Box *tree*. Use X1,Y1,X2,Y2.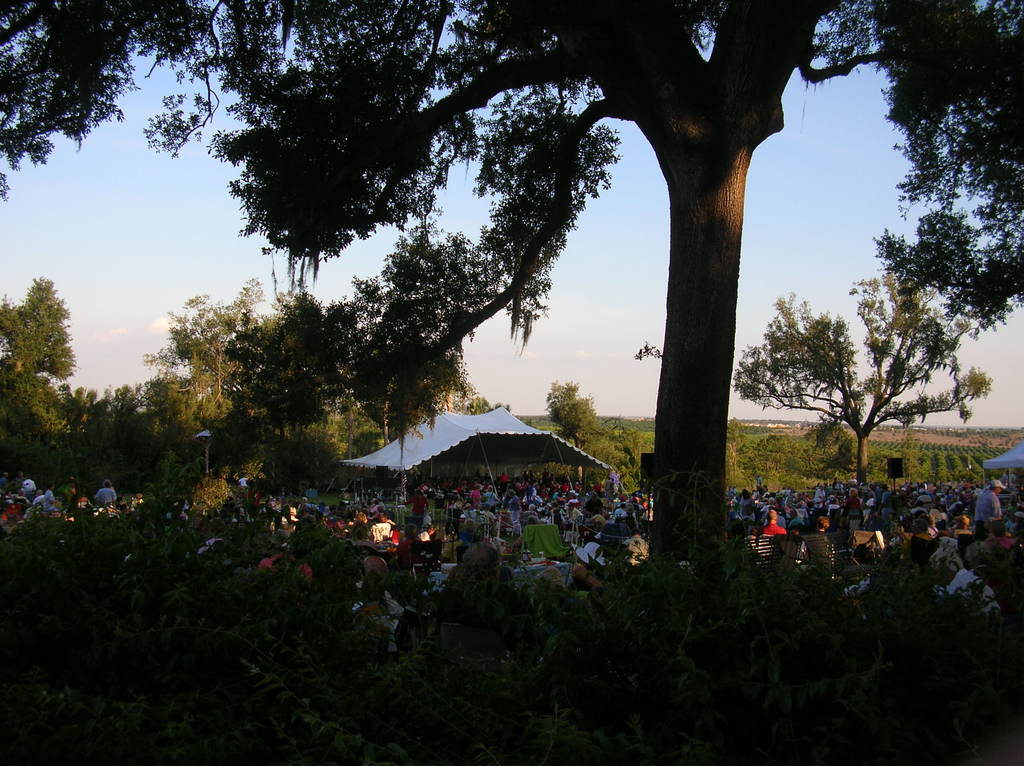
0,271,86,506.
